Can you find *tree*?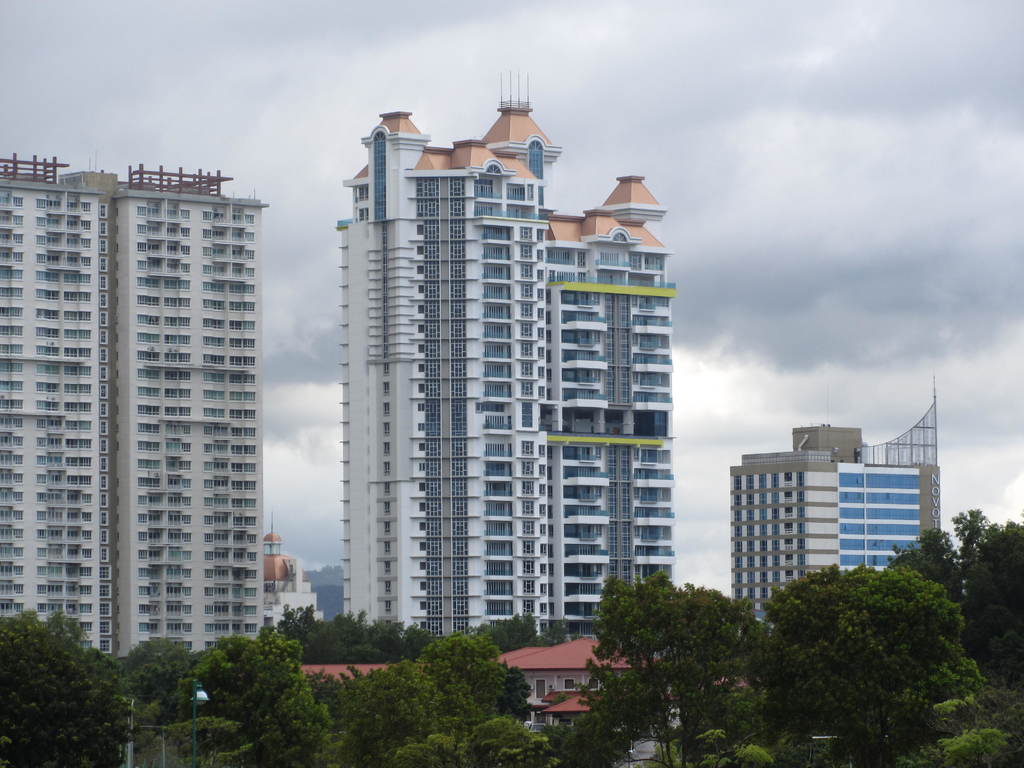
Yes, bounding box: select_region(122, 632, 198, 719).
